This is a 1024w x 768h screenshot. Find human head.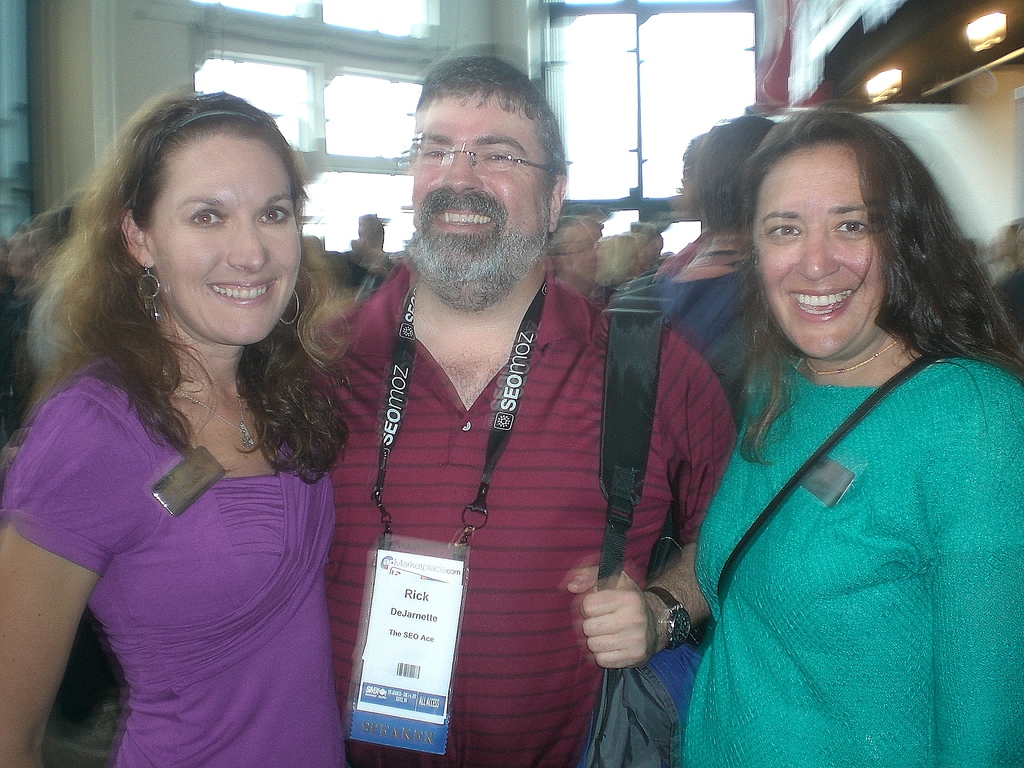
Bounding box: bbox(731, 108, 979, 358).
